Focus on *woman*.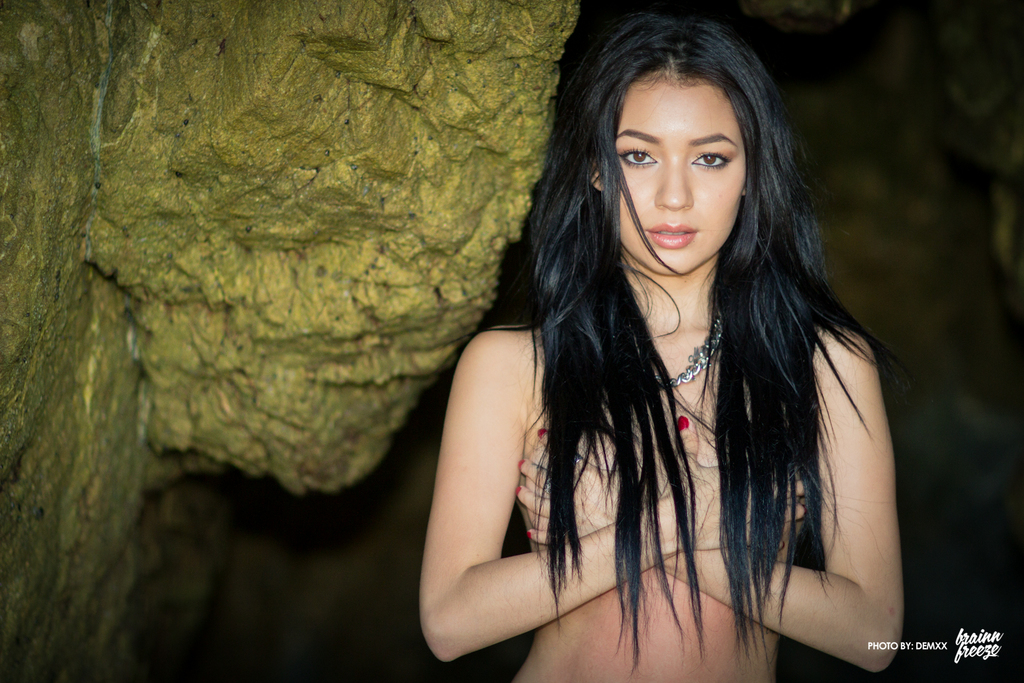
Focused at 371, 16, 917, 682.
